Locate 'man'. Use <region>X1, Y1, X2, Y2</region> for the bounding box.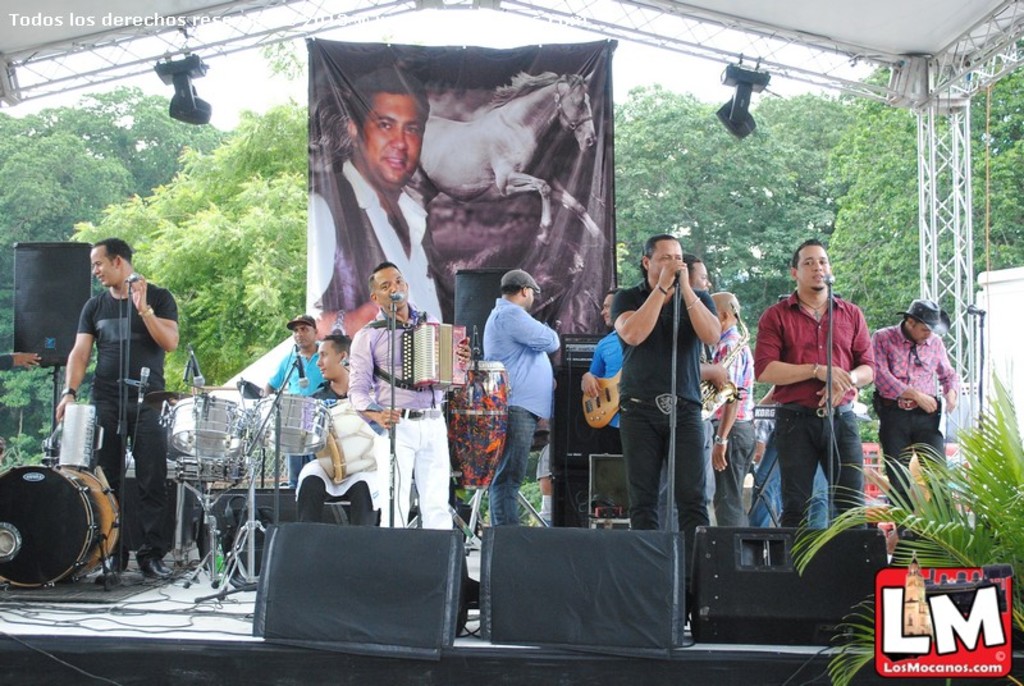
<region>352, 261, 475, 535</region>.
